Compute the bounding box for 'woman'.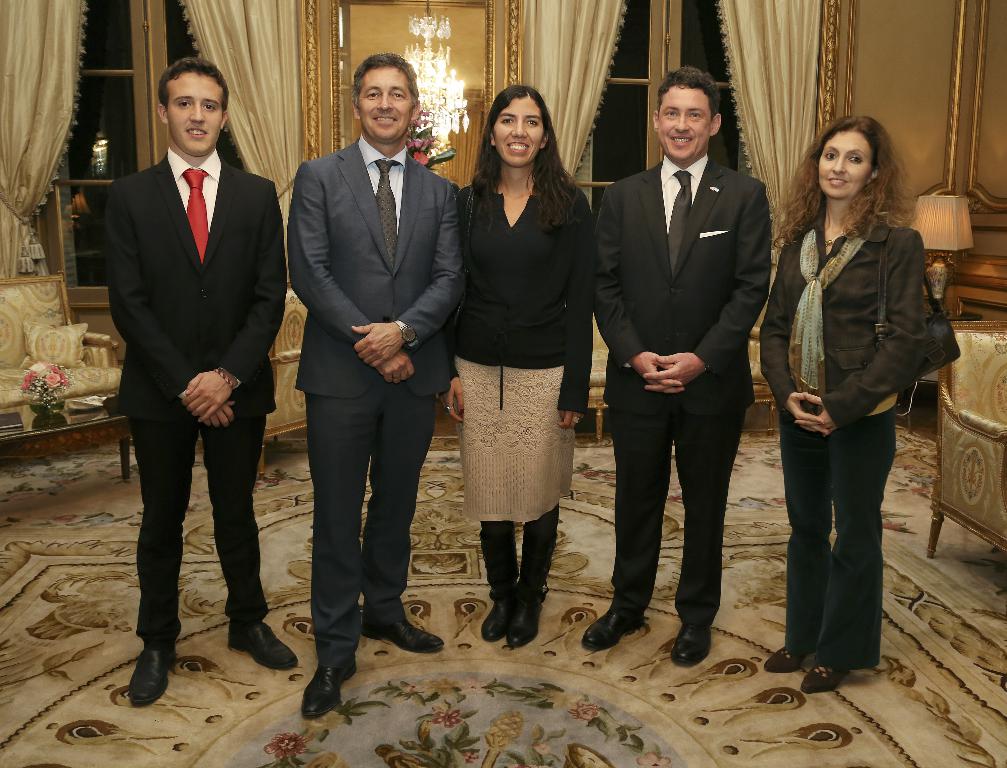
441:86:599:651.
